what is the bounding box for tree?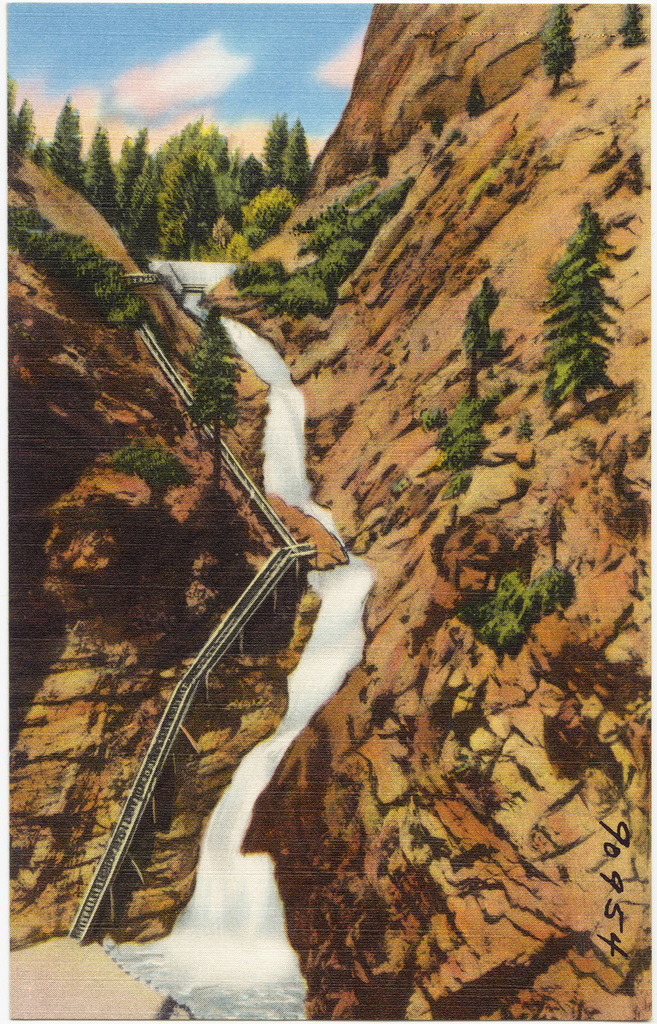
detection(530, 191, 623, 409).
